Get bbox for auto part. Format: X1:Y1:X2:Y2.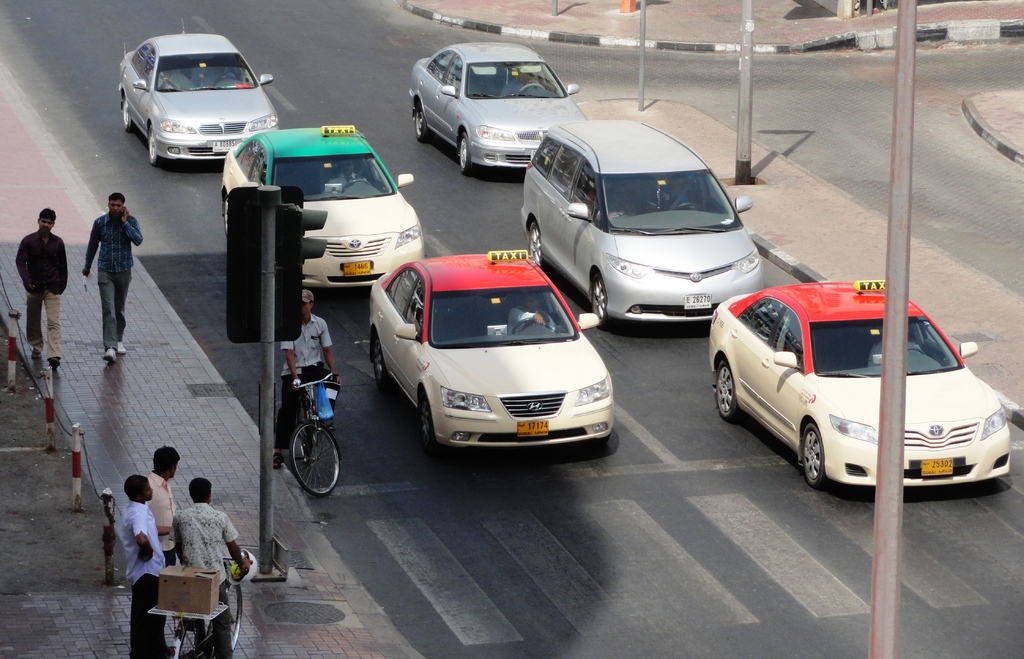
261:71:280:87.
